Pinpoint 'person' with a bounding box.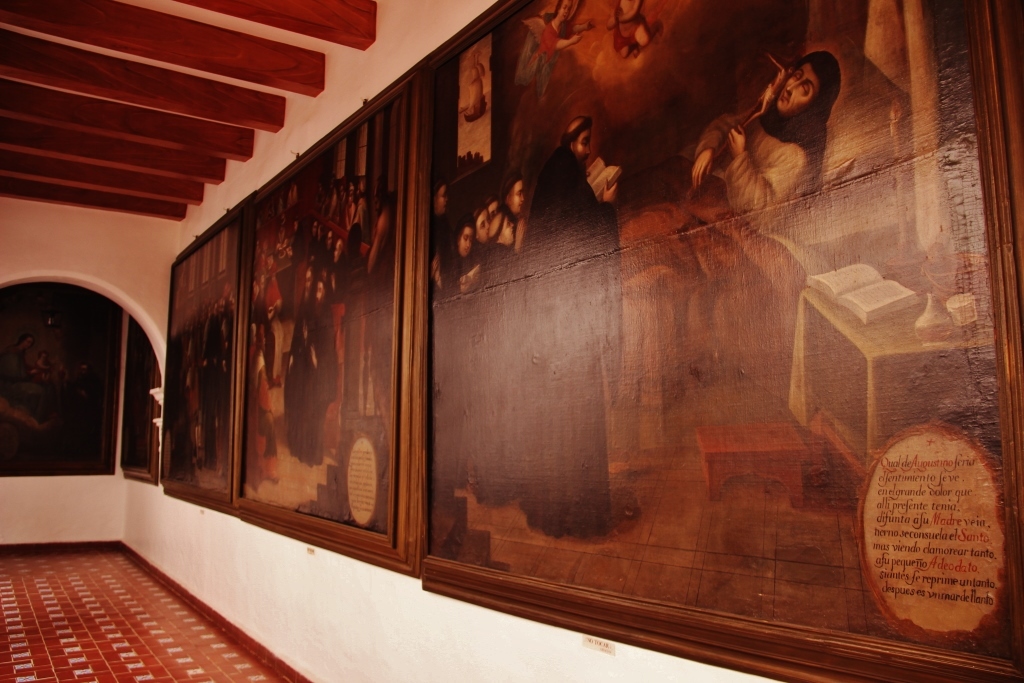
618:48:847:469.
